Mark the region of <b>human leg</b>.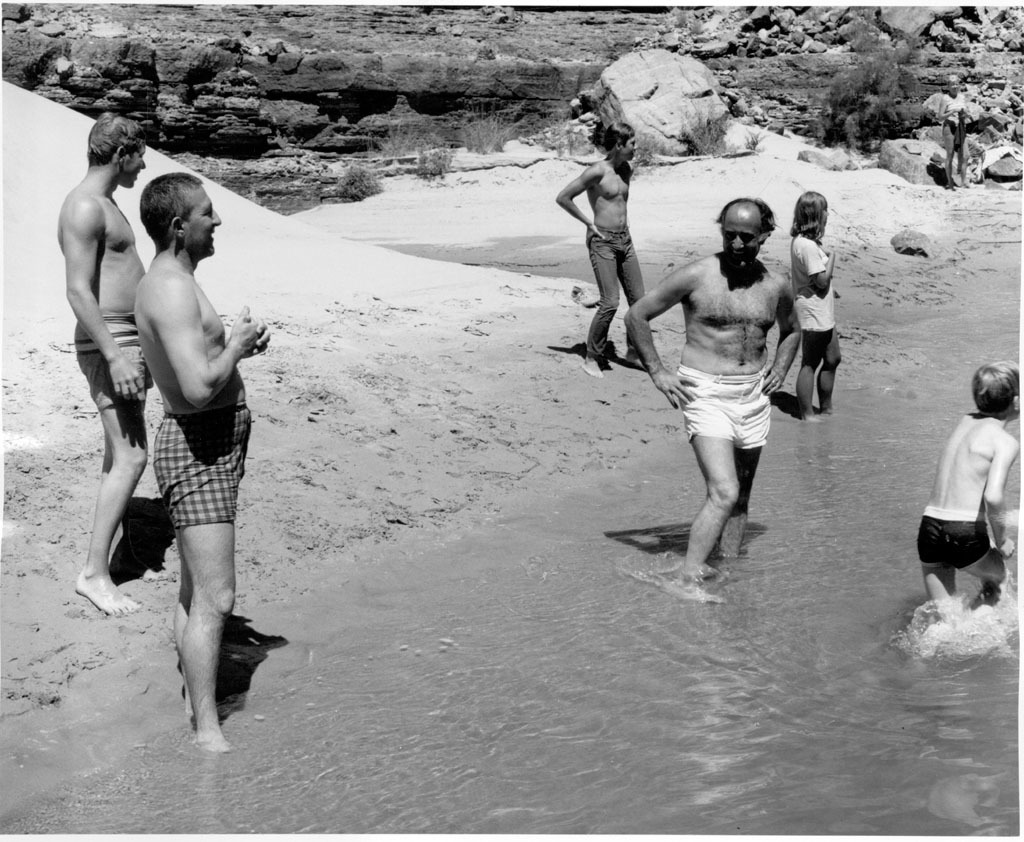
Region: [729,362,773,530].
